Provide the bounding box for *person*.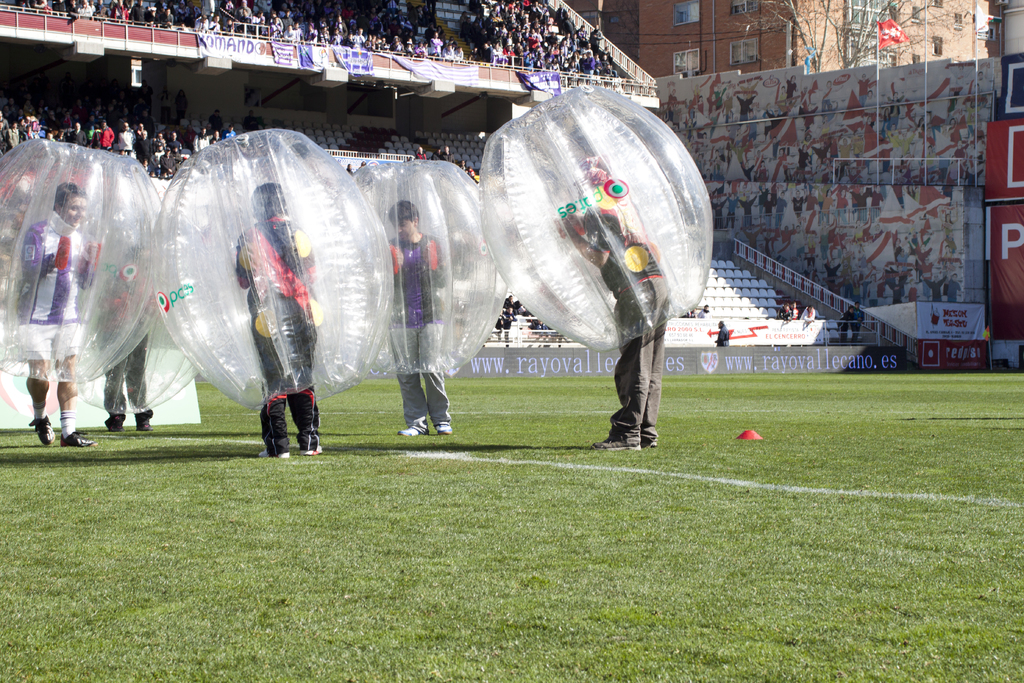
l=819, t=104, r=840, b=122.
